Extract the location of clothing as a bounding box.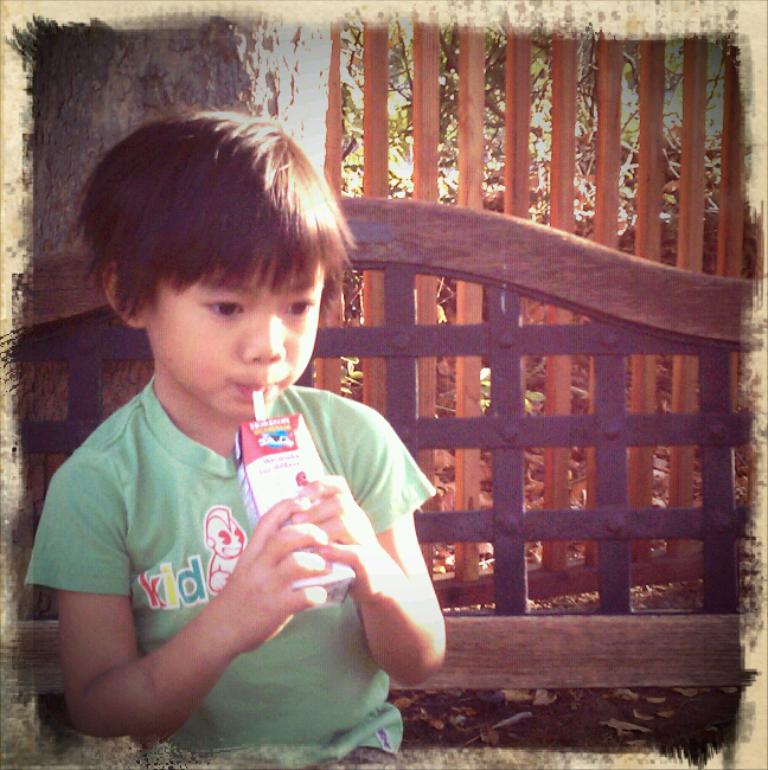
30 332 427 745.
